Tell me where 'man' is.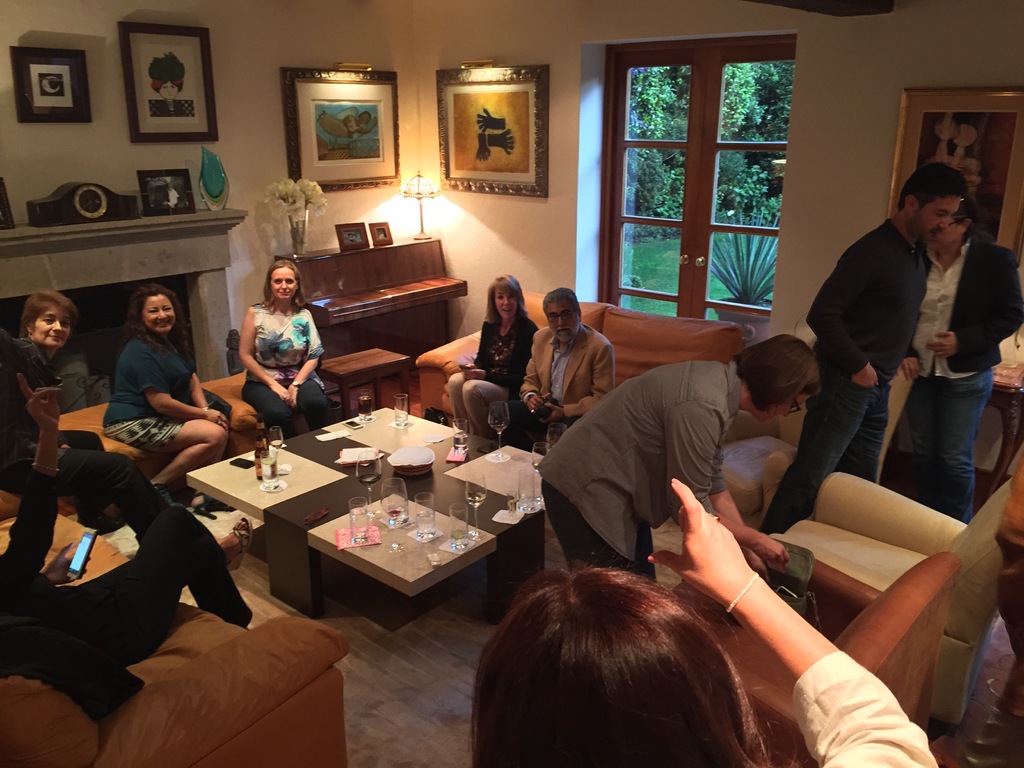
'man' is at bbox(0, 365, 255, 722).
